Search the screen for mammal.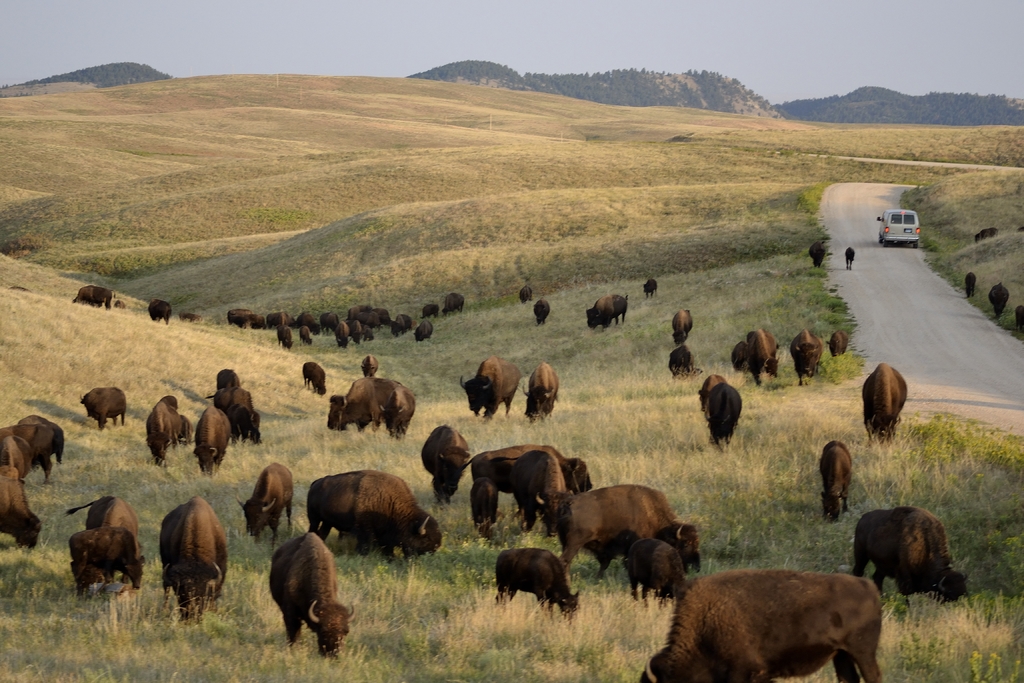
Found at x1=147 y1=396 x2=174 y2=463.
